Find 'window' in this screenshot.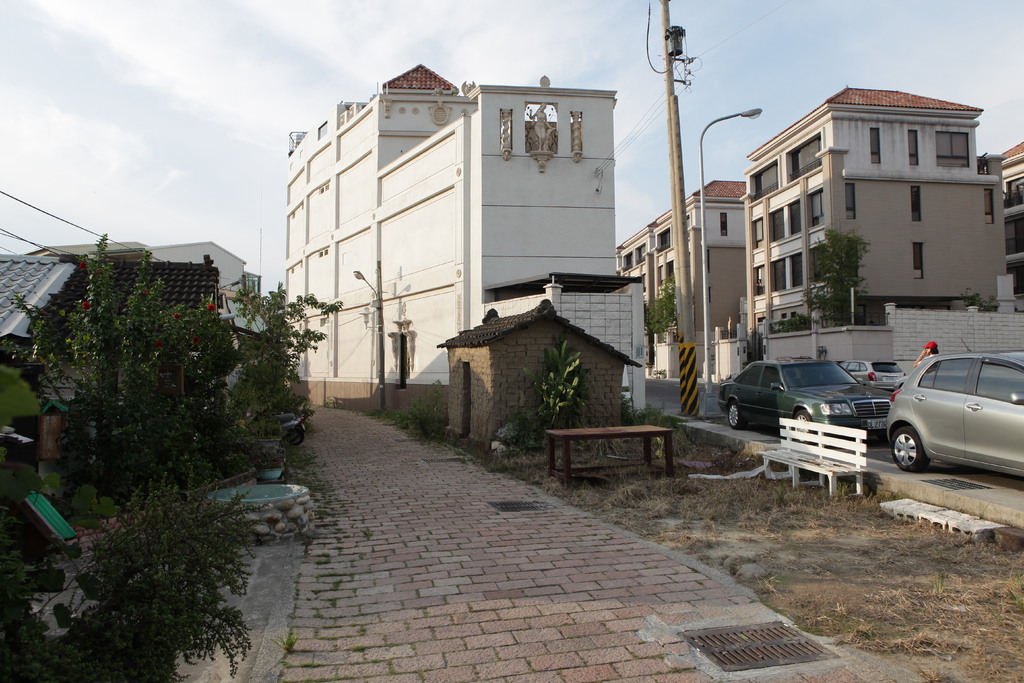
The bounding box for 'window' is box=[635, 243, 648, 267].
